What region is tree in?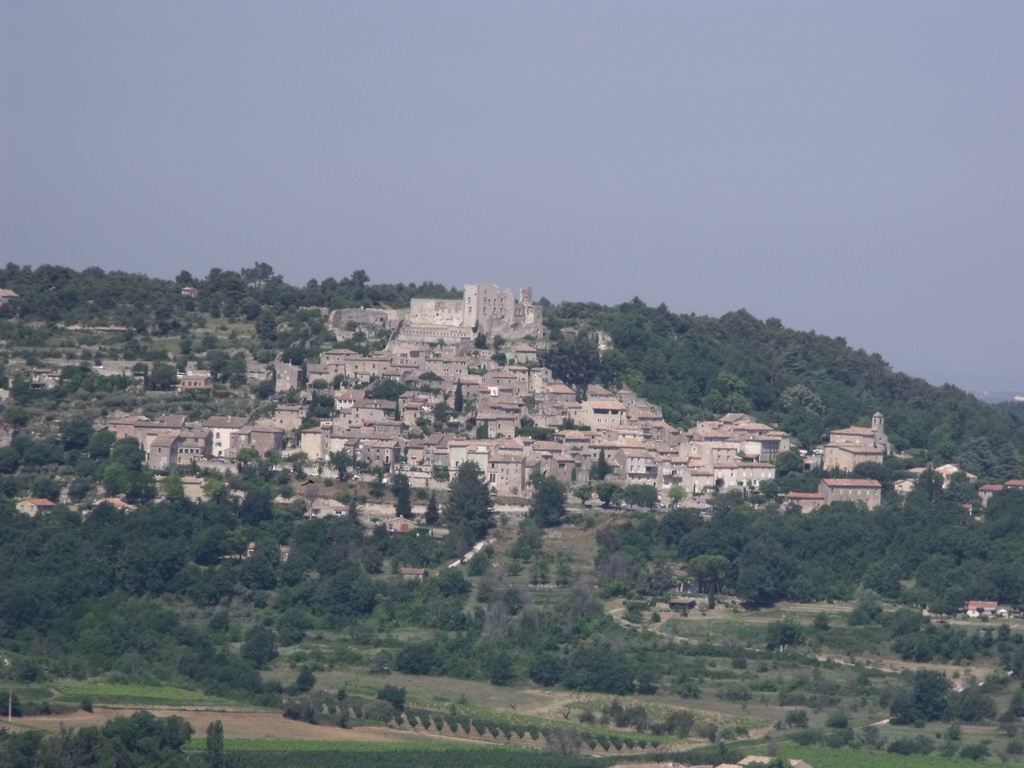
box(941, 466, 985, 516).
